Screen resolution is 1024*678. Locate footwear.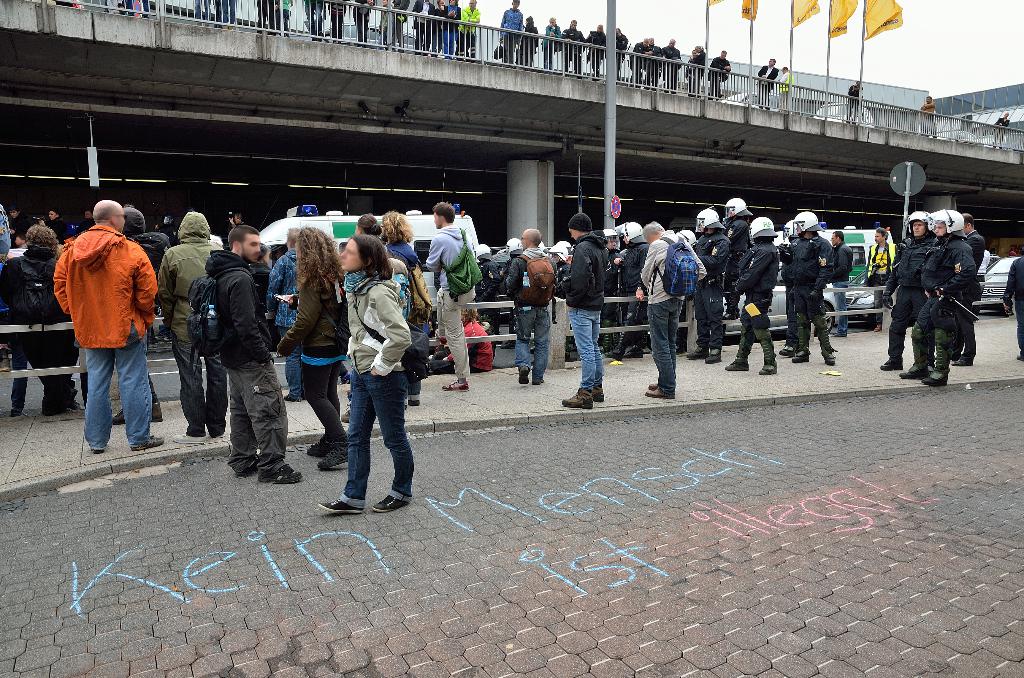
(x1=373, y1=495, x2=410, y2=510).
